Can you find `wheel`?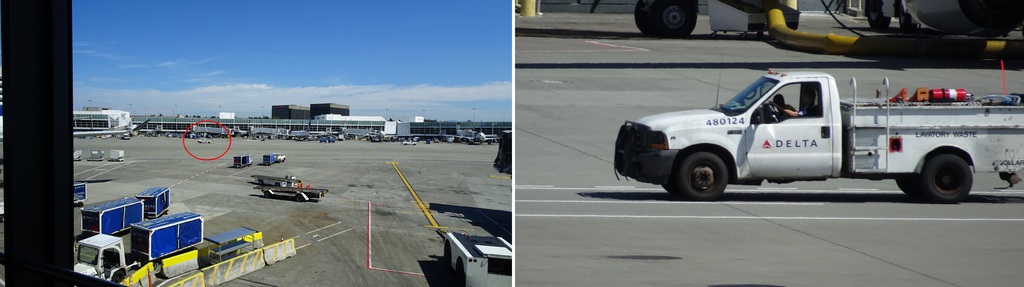
Yes, bounding box: bbox=(264, 192, 272, 199).
